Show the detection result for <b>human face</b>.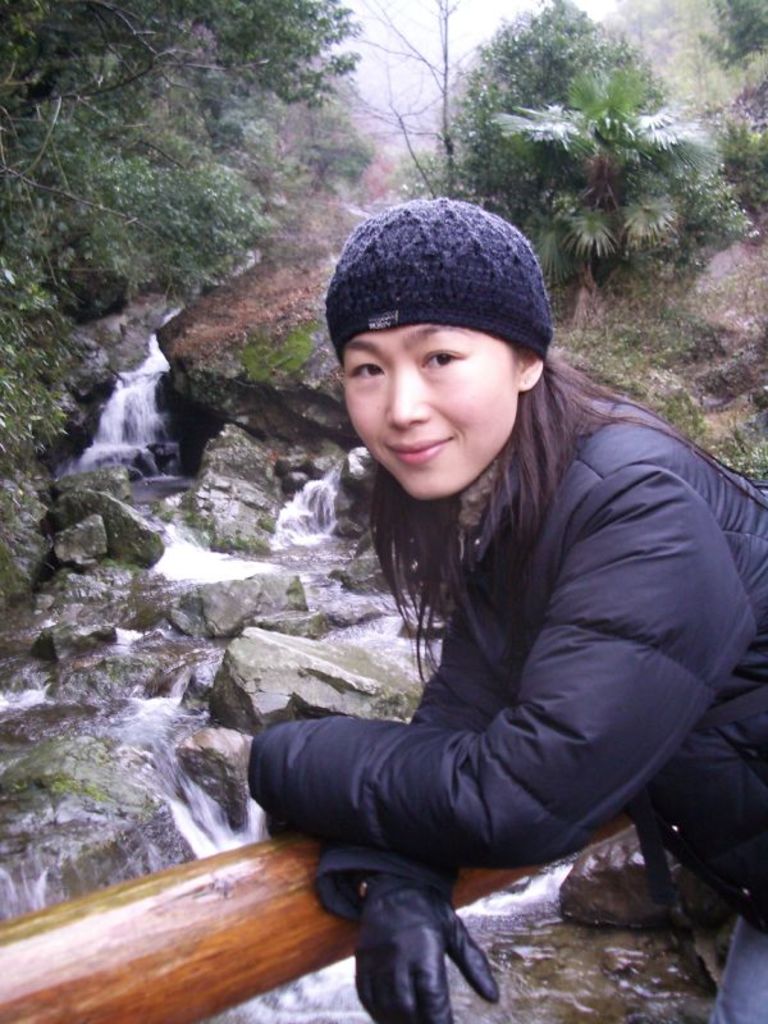
box(344, 329, 517, 502).
